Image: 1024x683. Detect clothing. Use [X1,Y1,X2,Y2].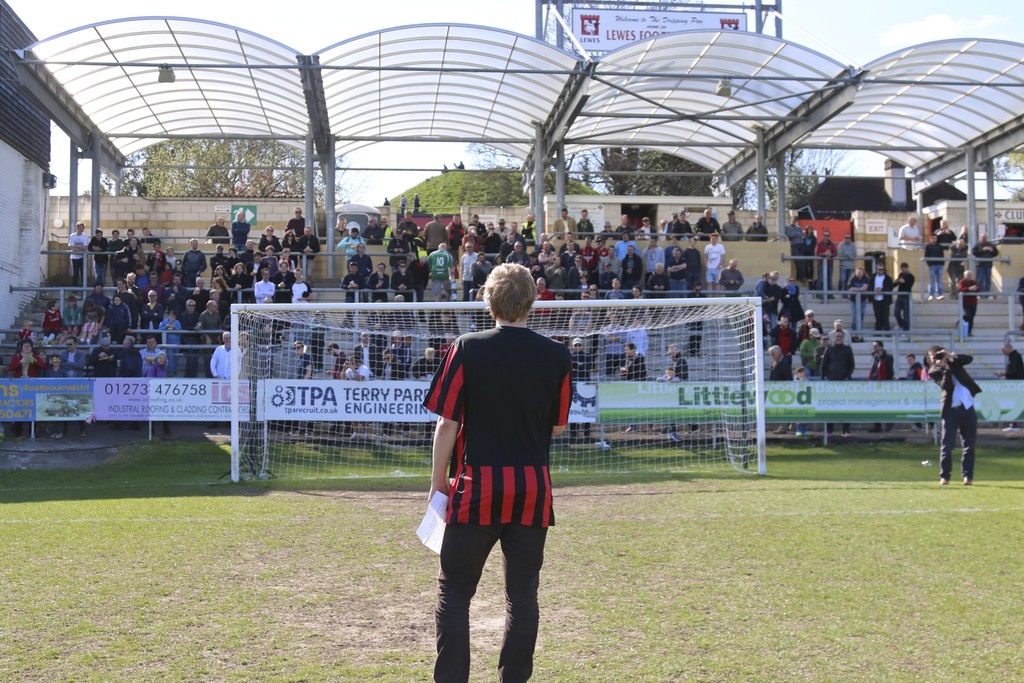
[720,220,745,245].
